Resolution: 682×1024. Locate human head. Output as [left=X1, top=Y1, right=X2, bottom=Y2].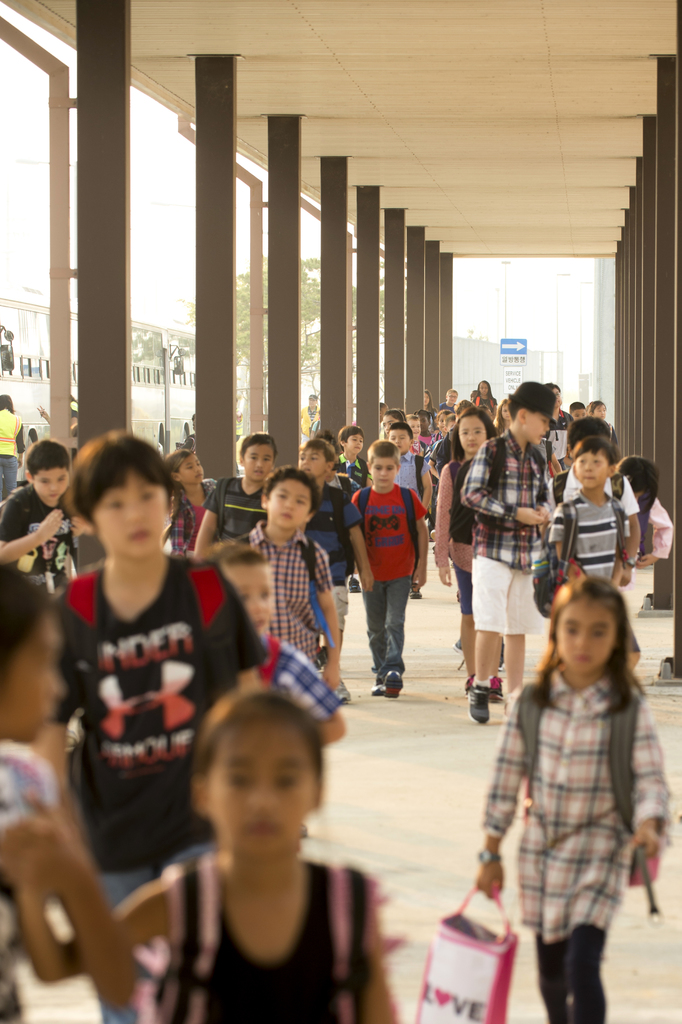
[left=172, top=712, right=333, bottom=869].
